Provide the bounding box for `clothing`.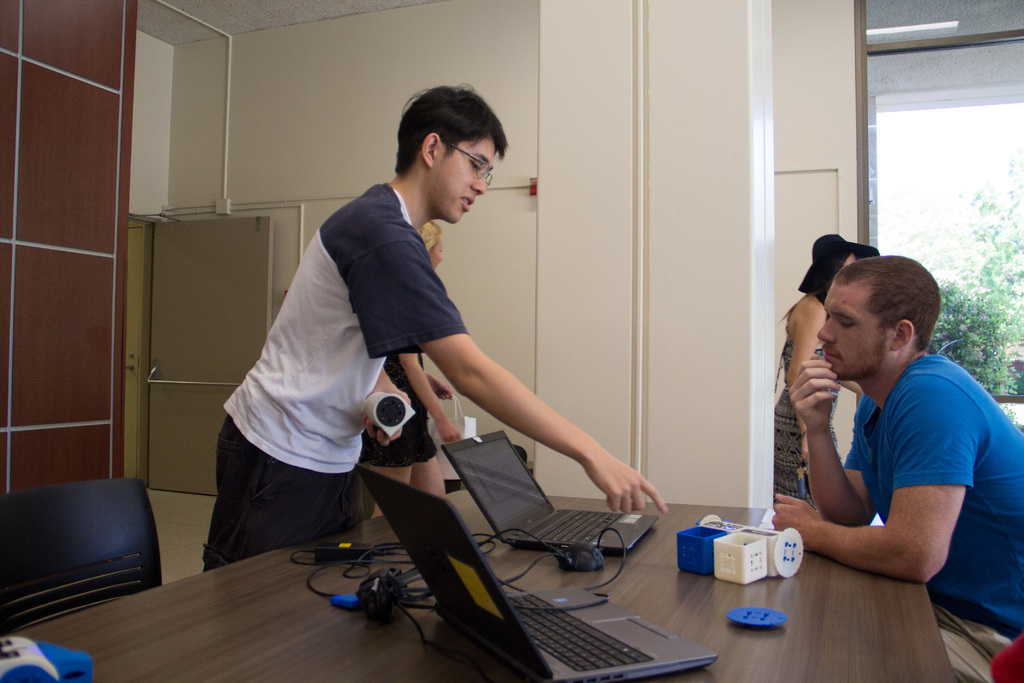
362, 342, 439, 472.
